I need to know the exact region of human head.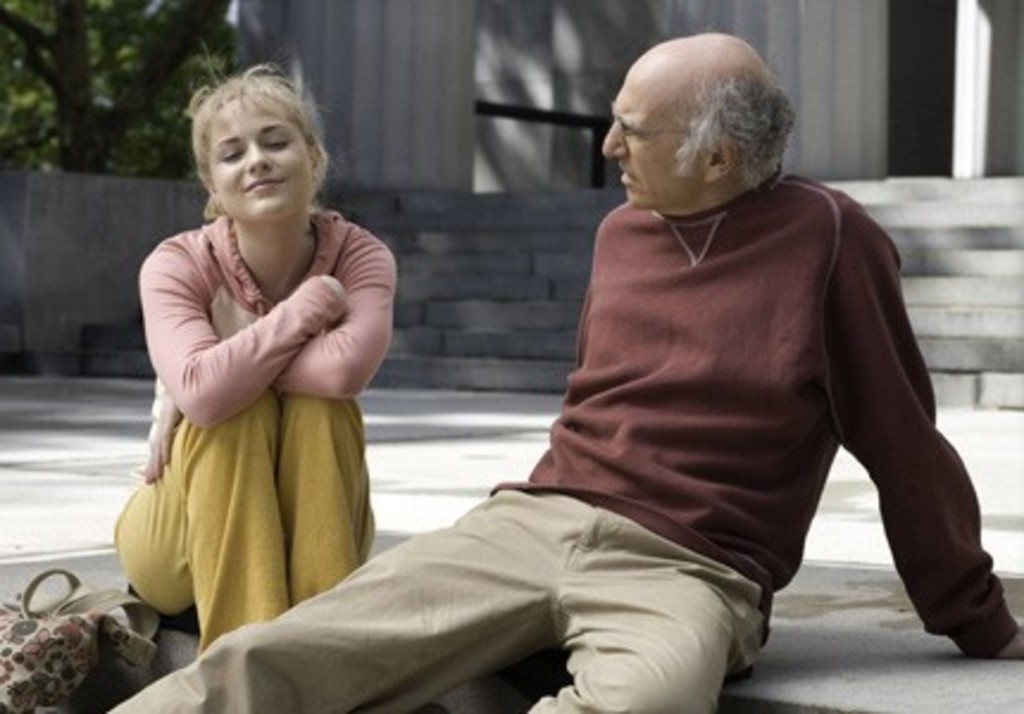
Region: (x1=188, y1=74, x2=329, y2=231).
